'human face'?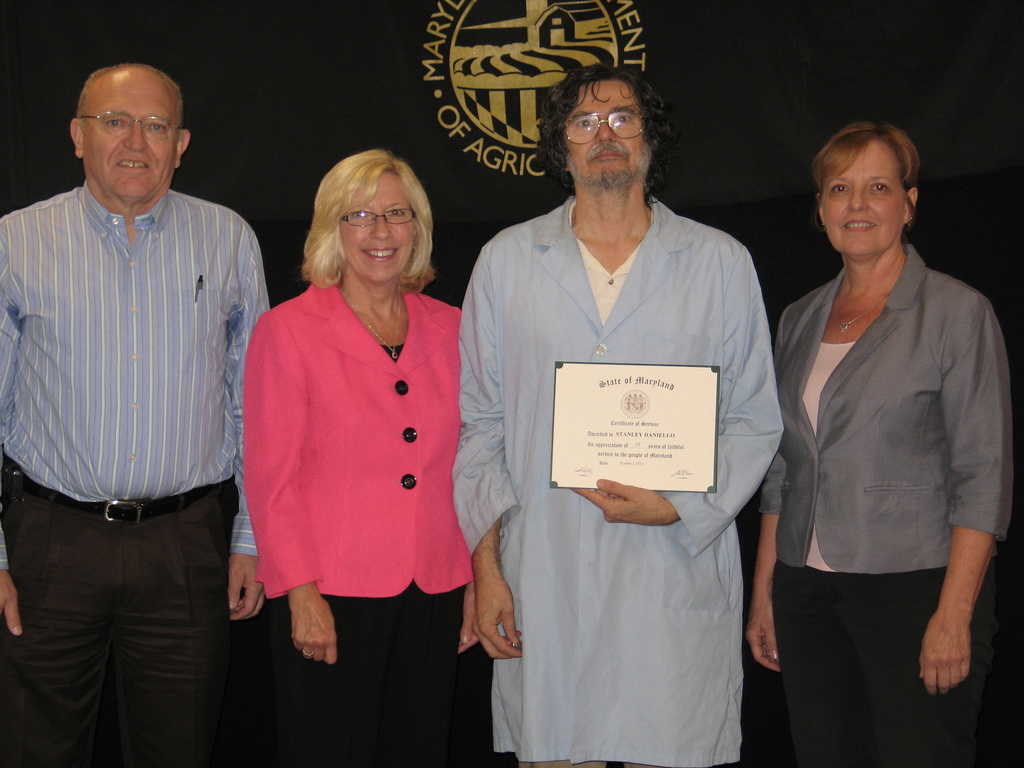
locate(567, 78, 650, 186)
